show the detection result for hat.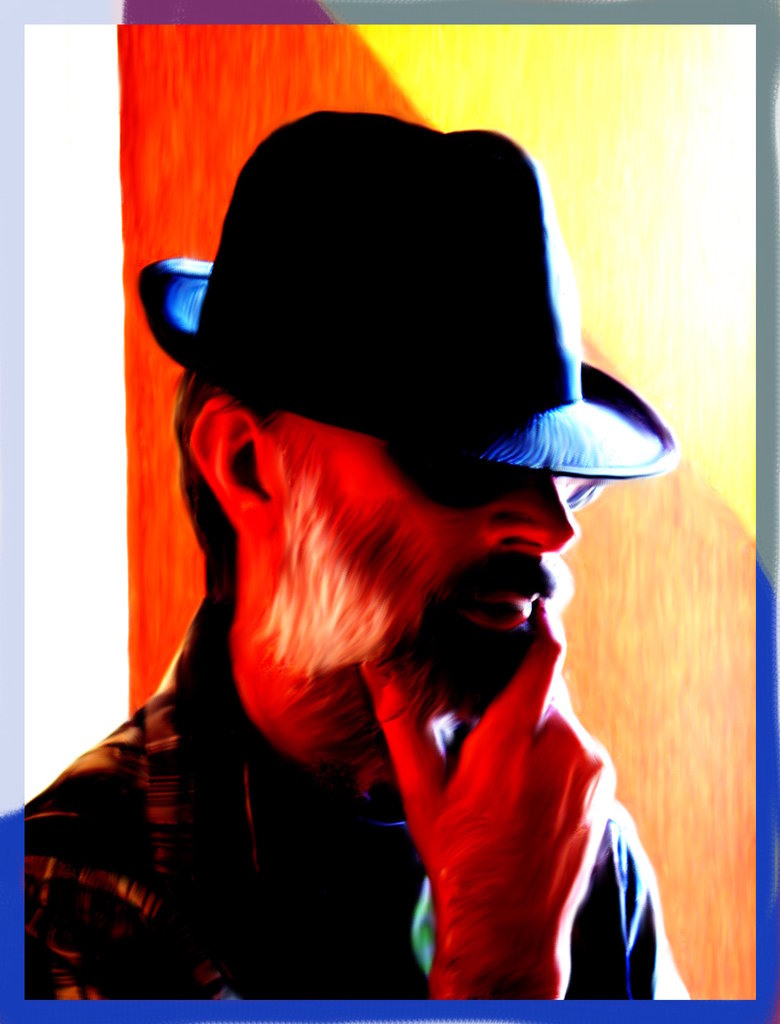
Rect(124, 110, 659, 529).
